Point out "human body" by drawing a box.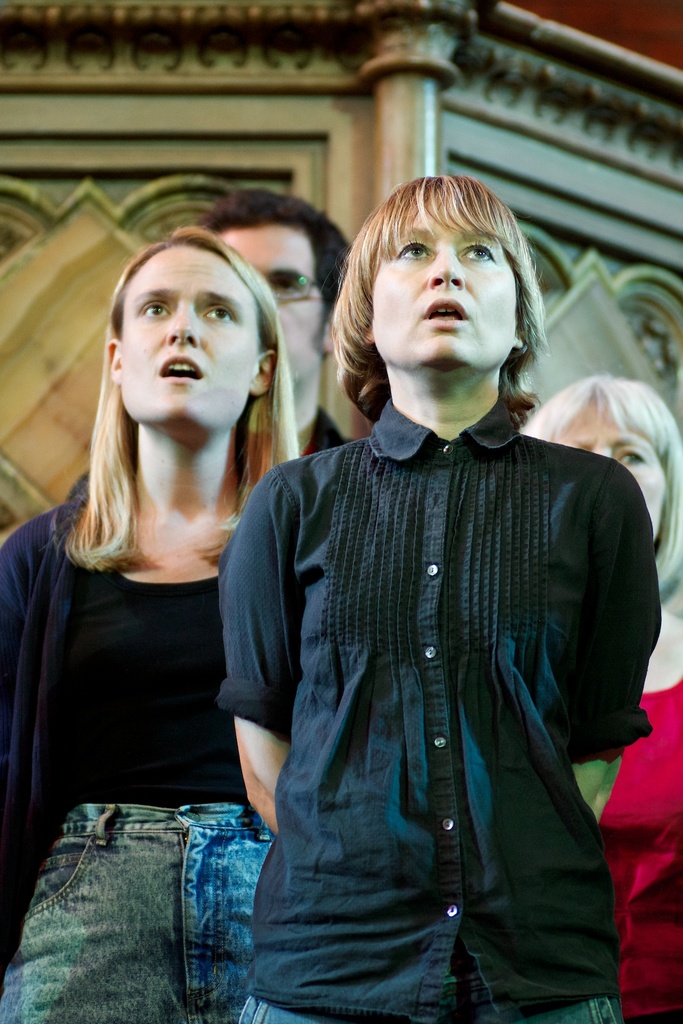
left=34, top=230, right=316, bottom=1006.
